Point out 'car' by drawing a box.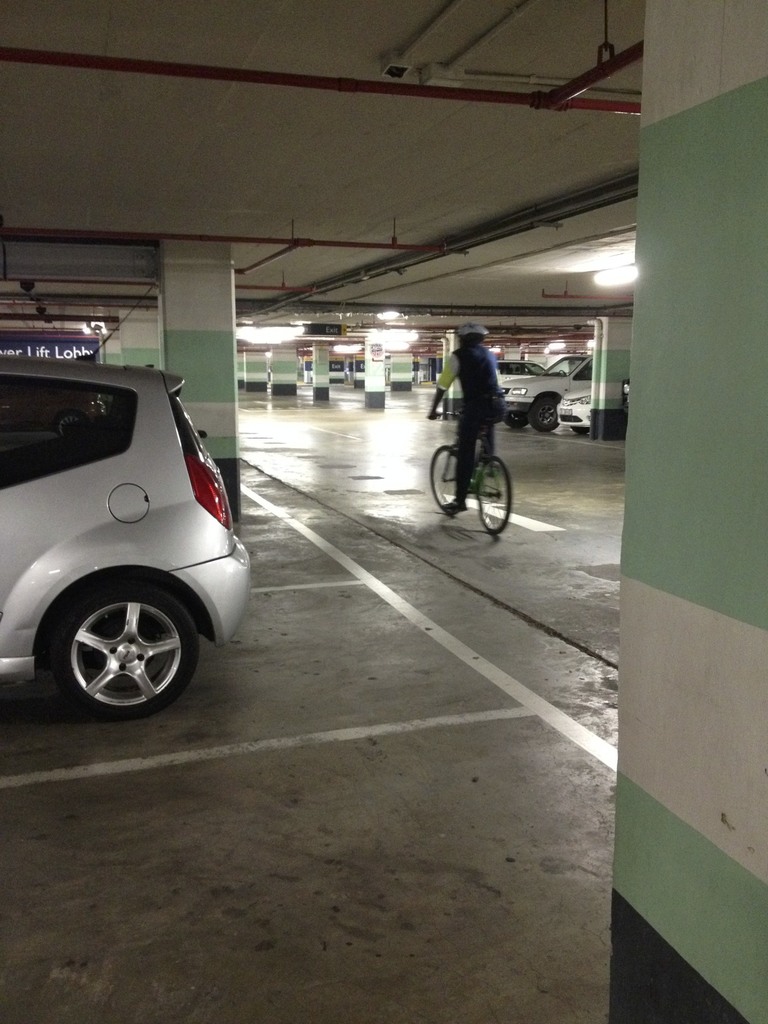
[0, 353, 257, 712].
